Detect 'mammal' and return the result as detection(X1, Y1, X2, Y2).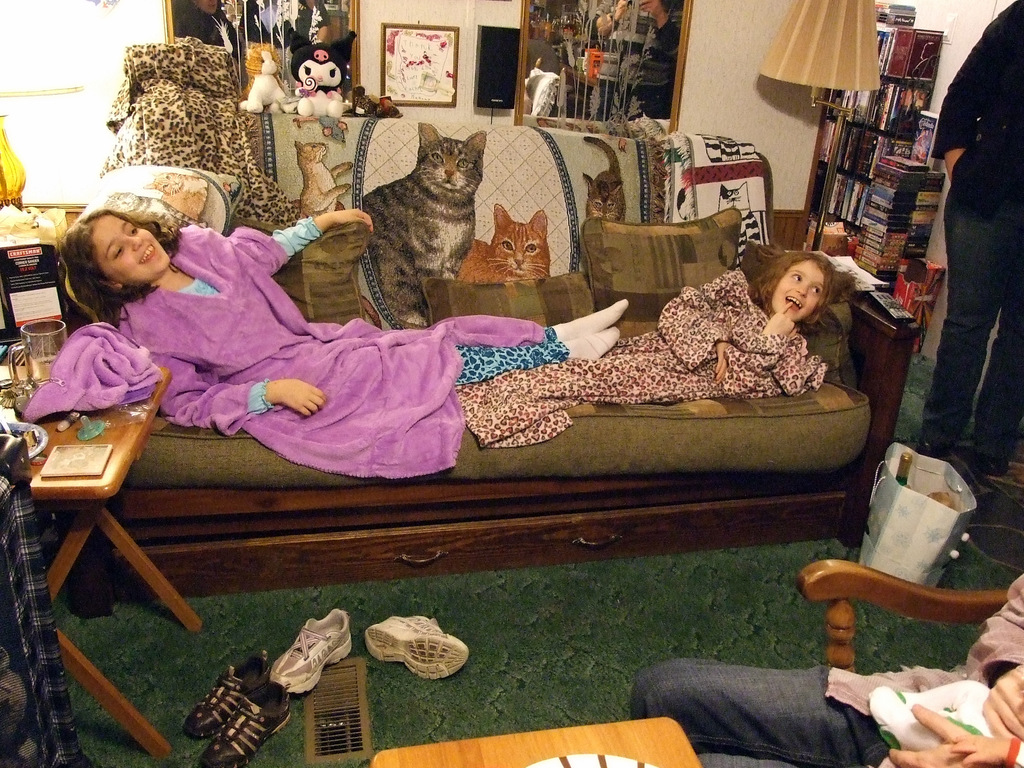
detection(584, 0, 655, 116).
